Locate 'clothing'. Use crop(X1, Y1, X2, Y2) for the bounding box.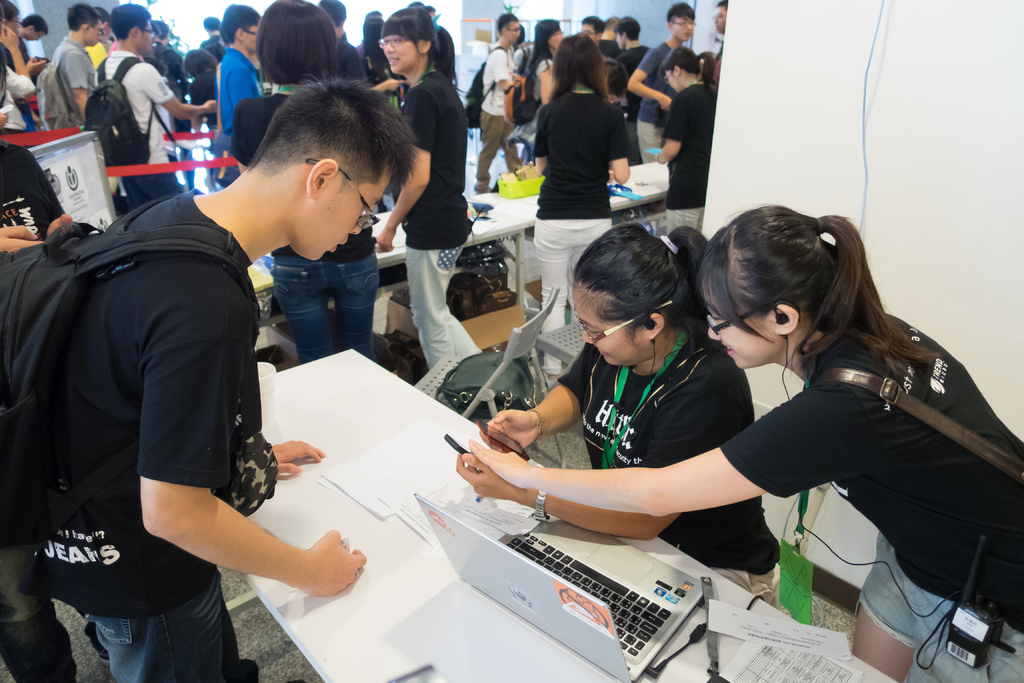
crop(696, 283, 1008, 638).
